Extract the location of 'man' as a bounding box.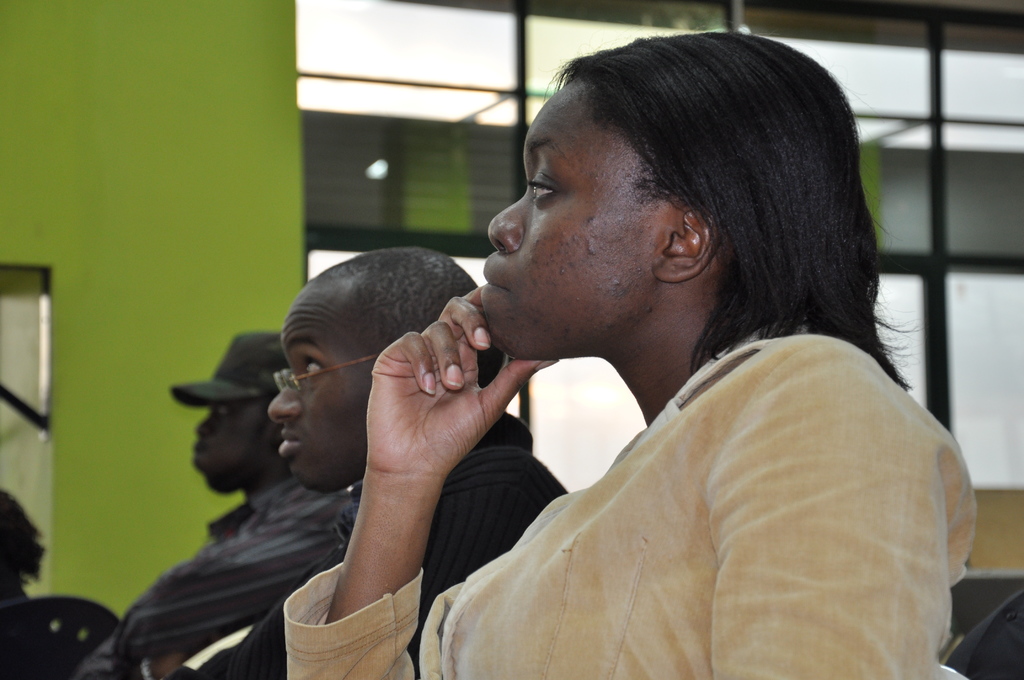
(left=162, top=235, right=578, bottom=679).
